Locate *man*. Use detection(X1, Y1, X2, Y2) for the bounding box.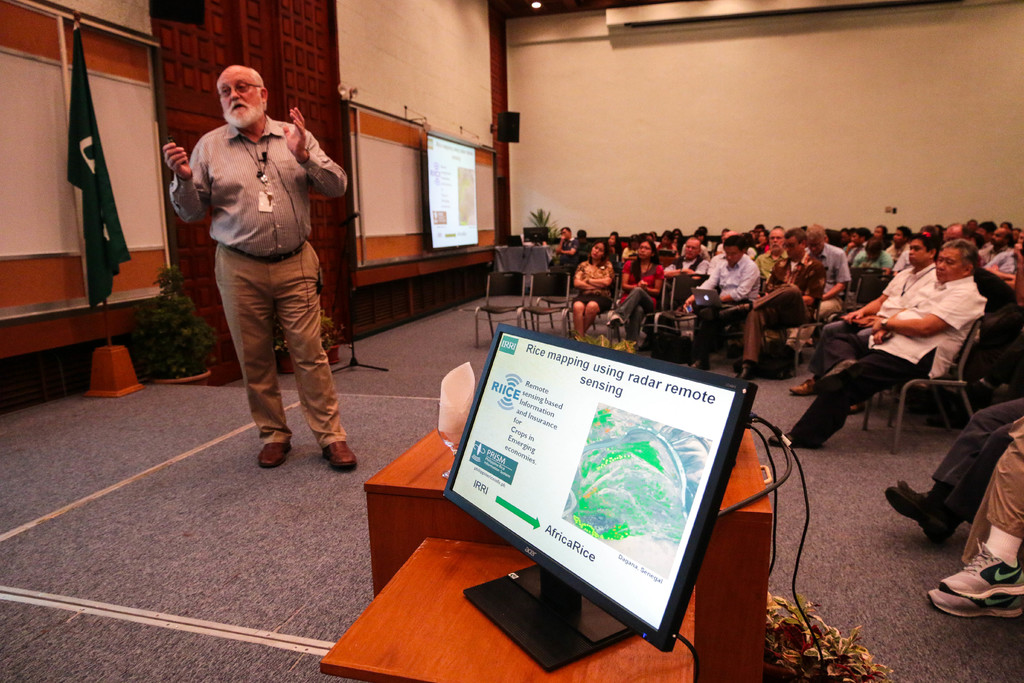
detection(986, 229, 1023, 289).
